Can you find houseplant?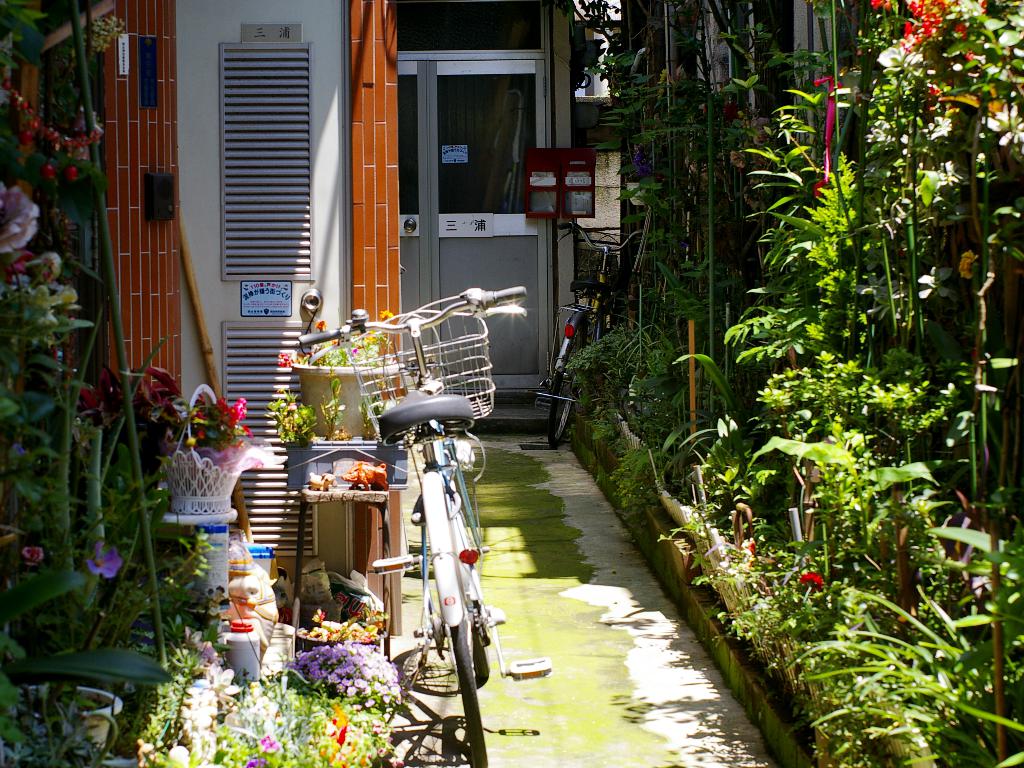
Yes, bounding box: (11,364,123,758).
